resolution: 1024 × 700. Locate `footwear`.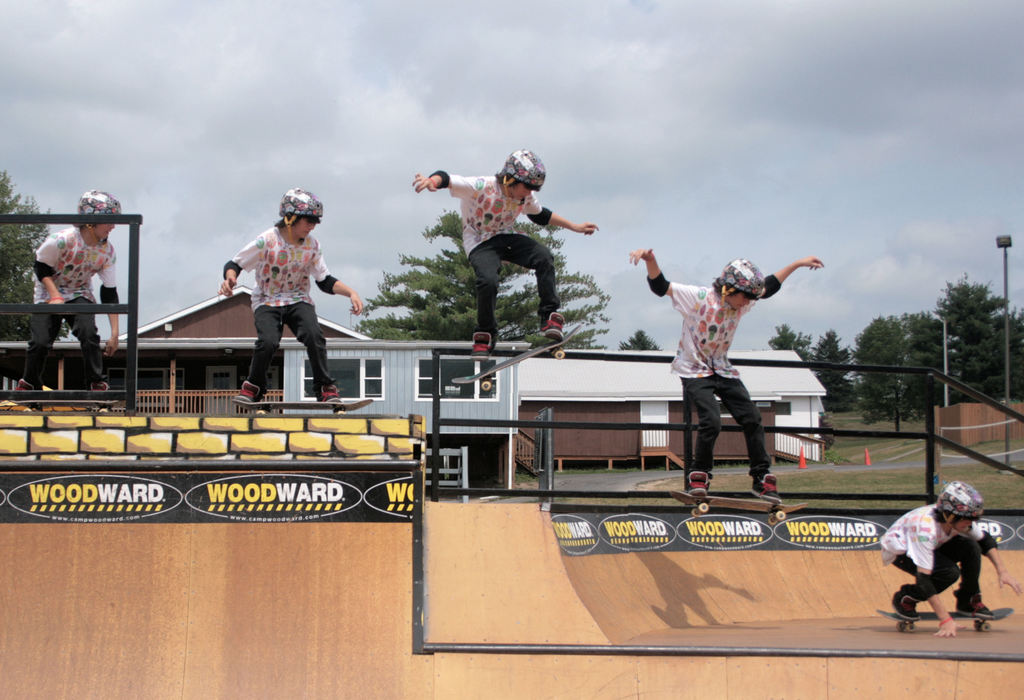
detection(540, 312, 566, 340).
